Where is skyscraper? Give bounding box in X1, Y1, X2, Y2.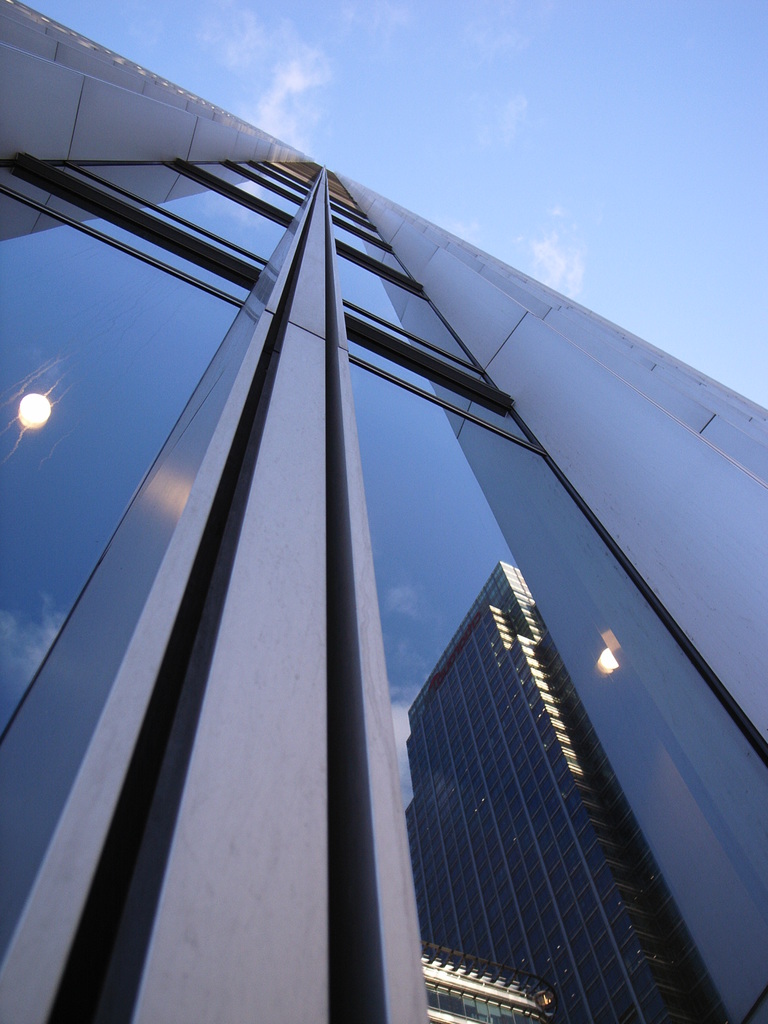
1, 69, 740, 1022.
